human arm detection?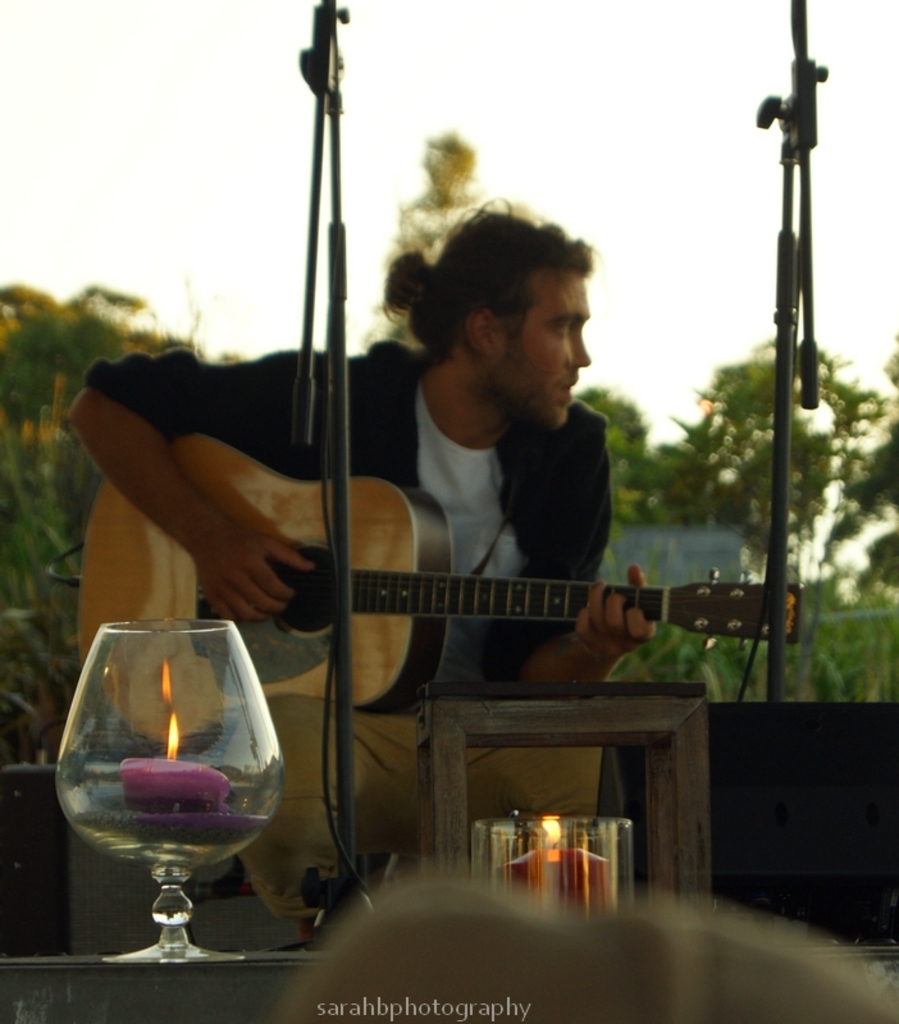
bbox(502, 412, 662, 690)
